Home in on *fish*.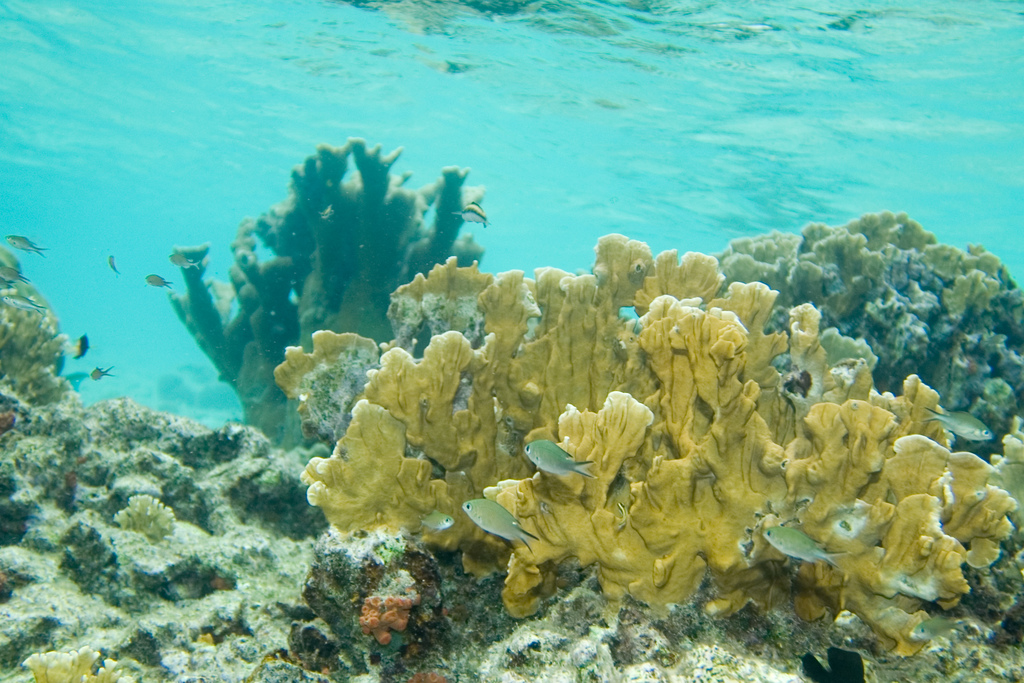
Homed in at (left=1, top=267, right=29, bottom=286).
